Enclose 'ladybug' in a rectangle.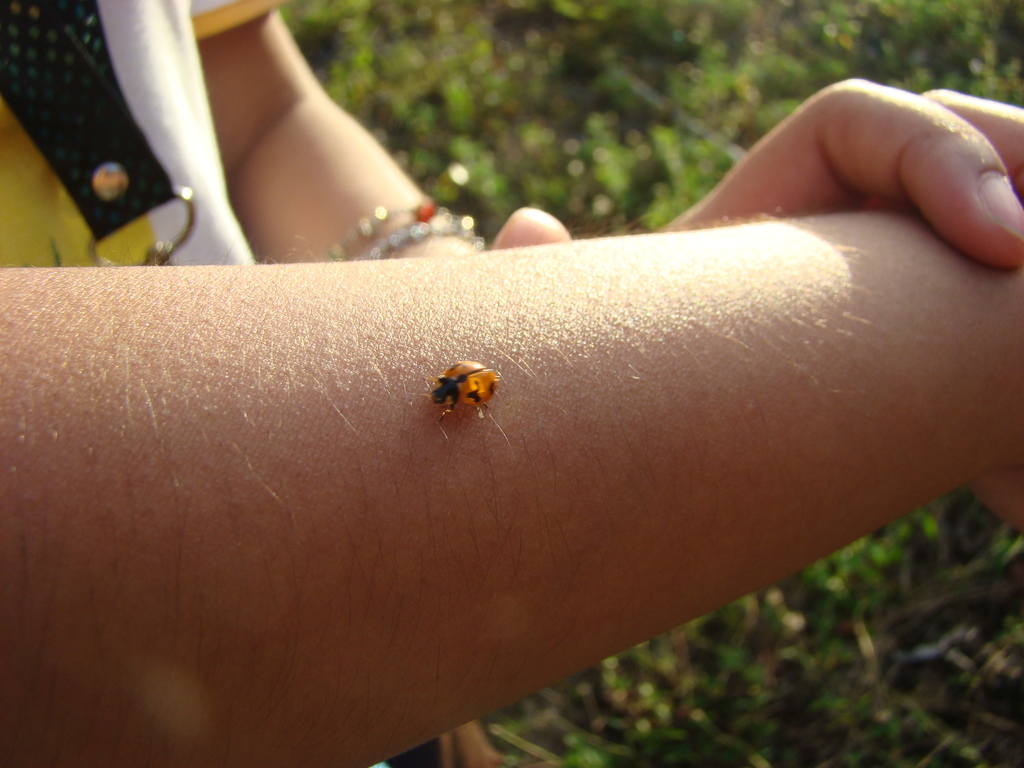
x1=424 y1=360 x2=497 y2=424.
